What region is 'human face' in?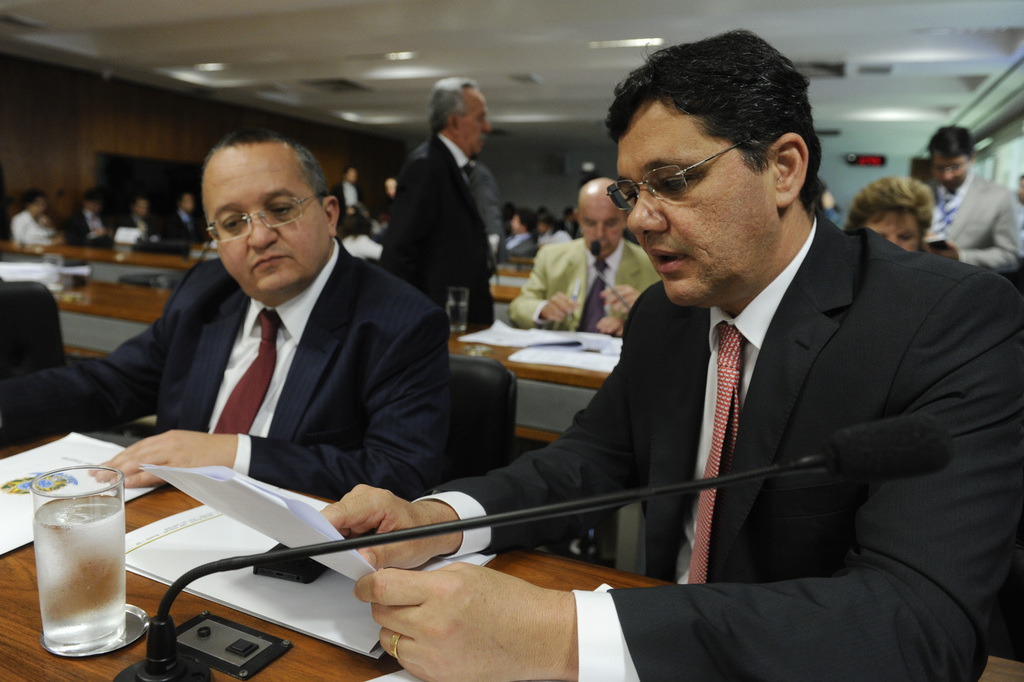
left=463, top=87, right=492, bottom=158.
